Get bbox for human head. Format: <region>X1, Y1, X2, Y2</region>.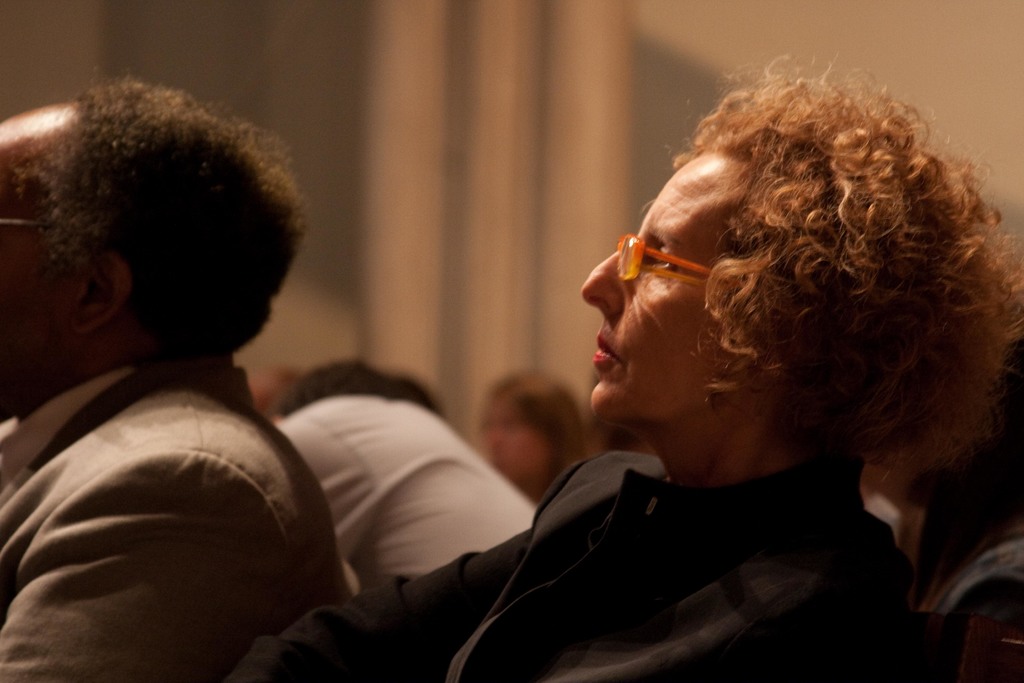
<region>483, 372, 596, 483</region>.
